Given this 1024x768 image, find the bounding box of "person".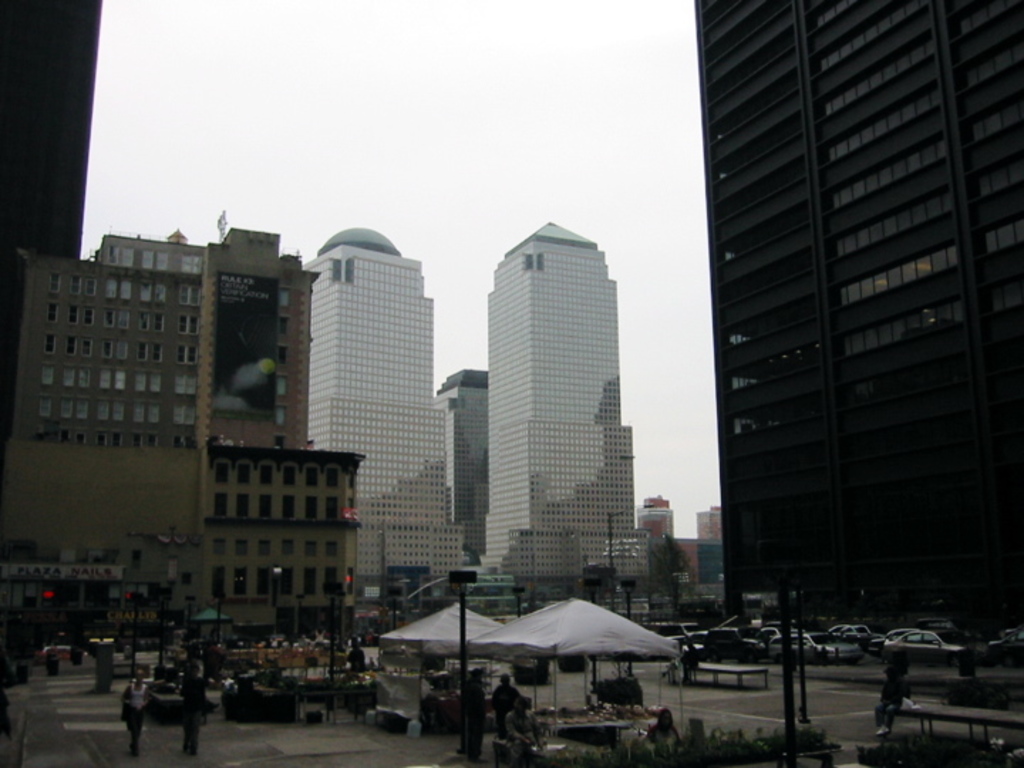
{"x1": 491, "y1": 677, "x2": 529, "y2": 714}.
